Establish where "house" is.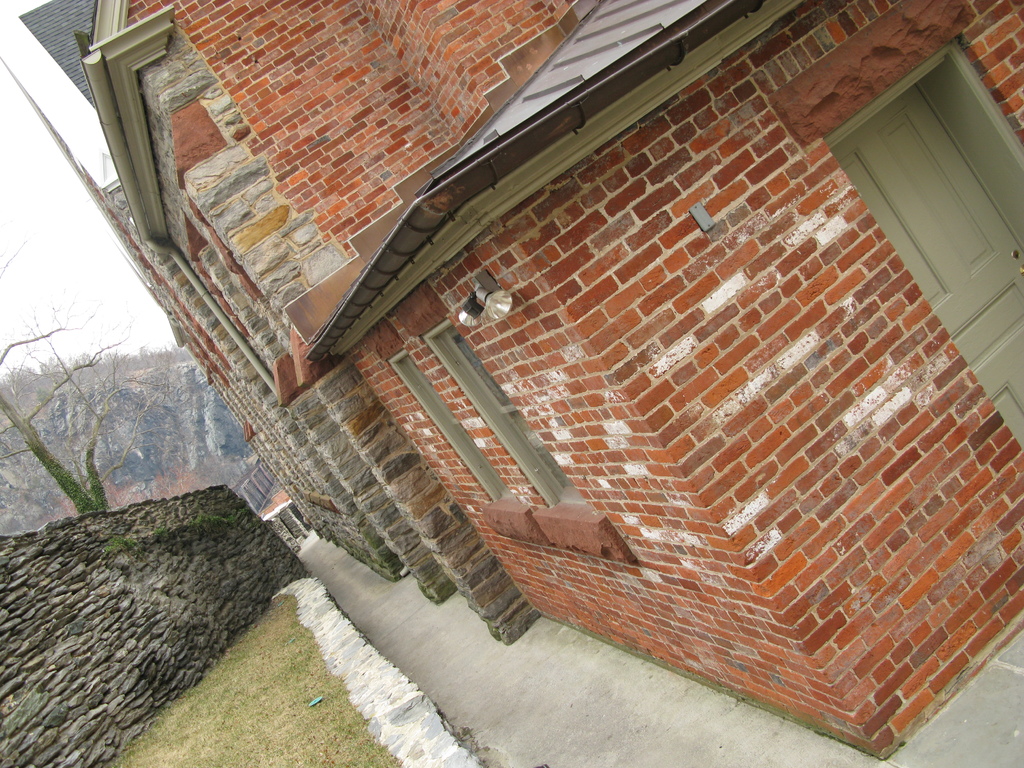
Established at [13,0,1023,755].
